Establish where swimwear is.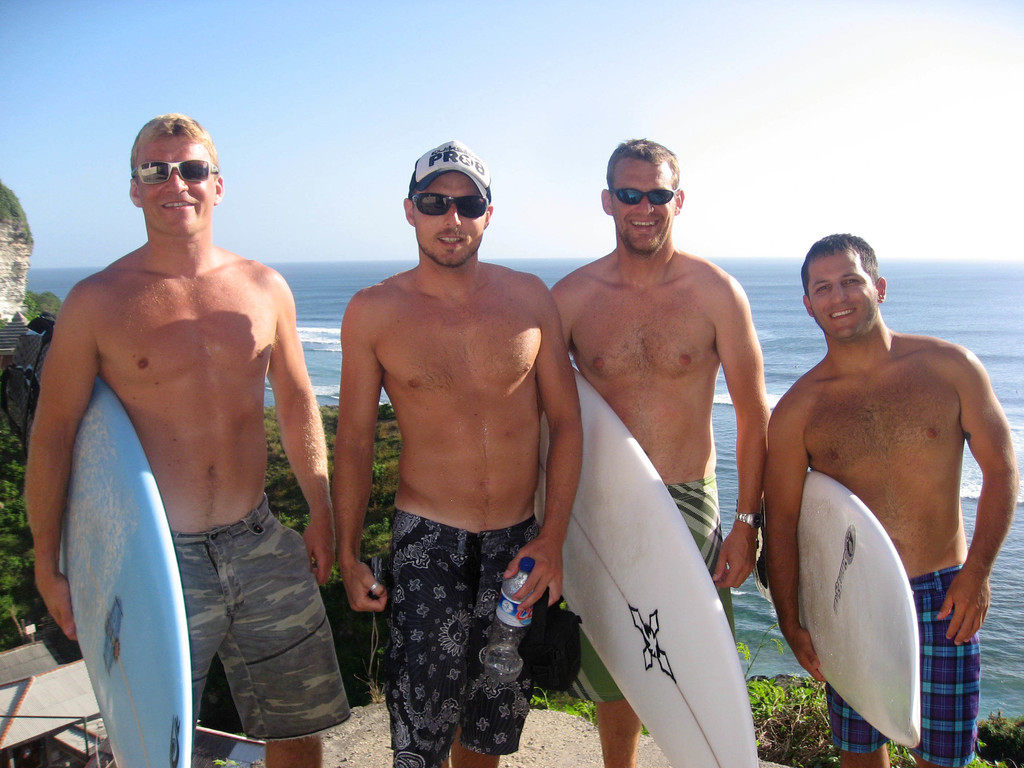
Established at [173, 495, 355, 744].
